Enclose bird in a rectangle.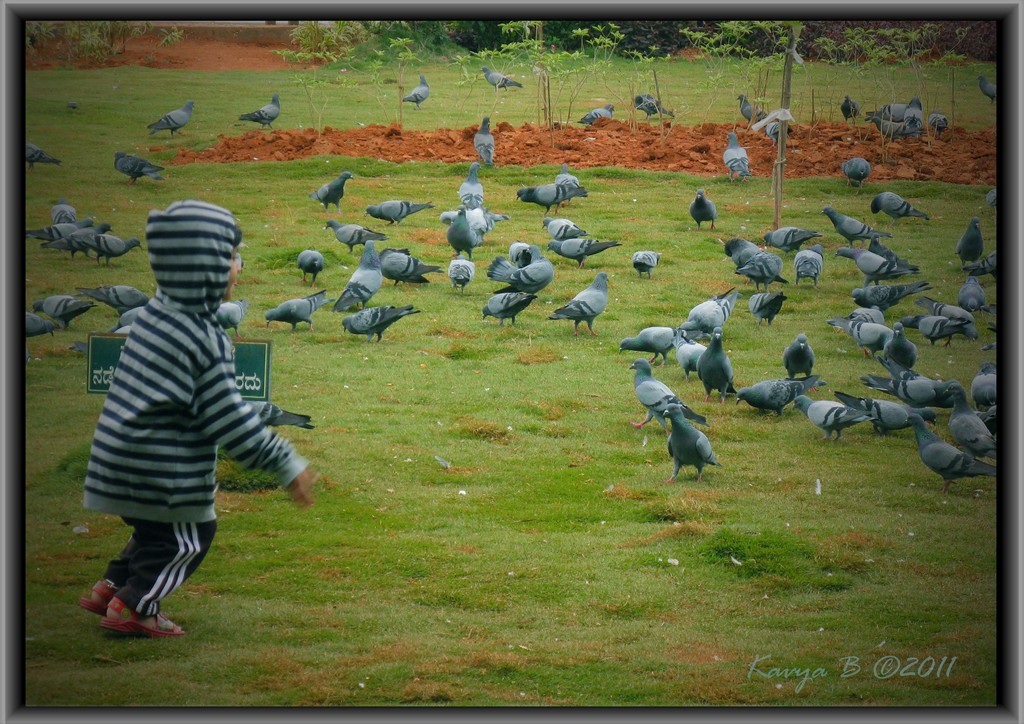
select_region(67, 341, 90, 355).
